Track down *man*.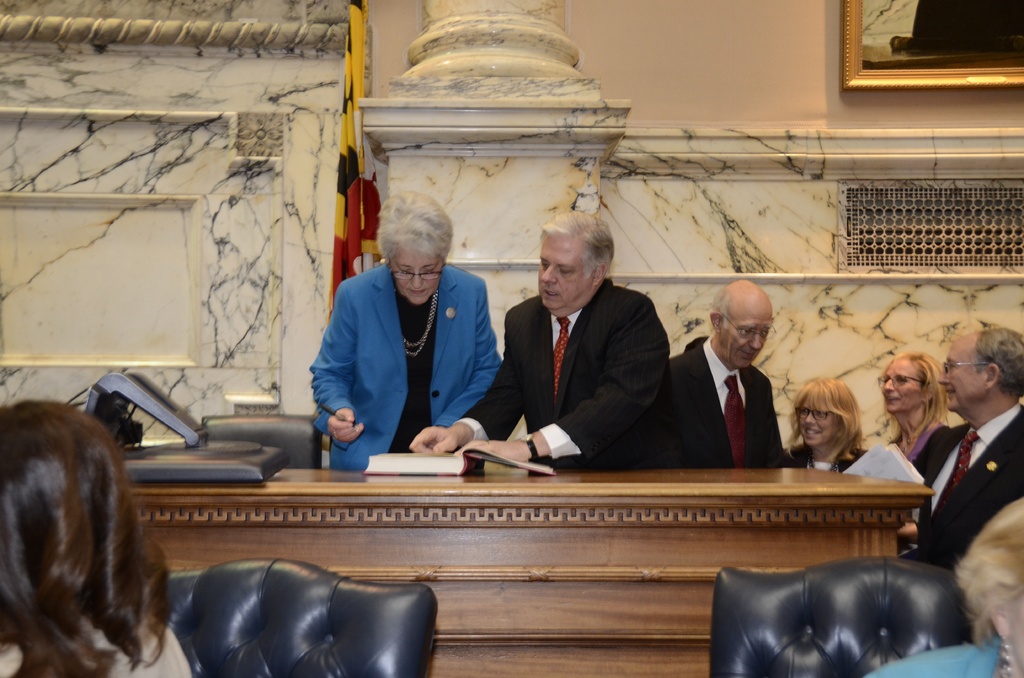
Tracked to crop(905, 328, 1023, 570).
